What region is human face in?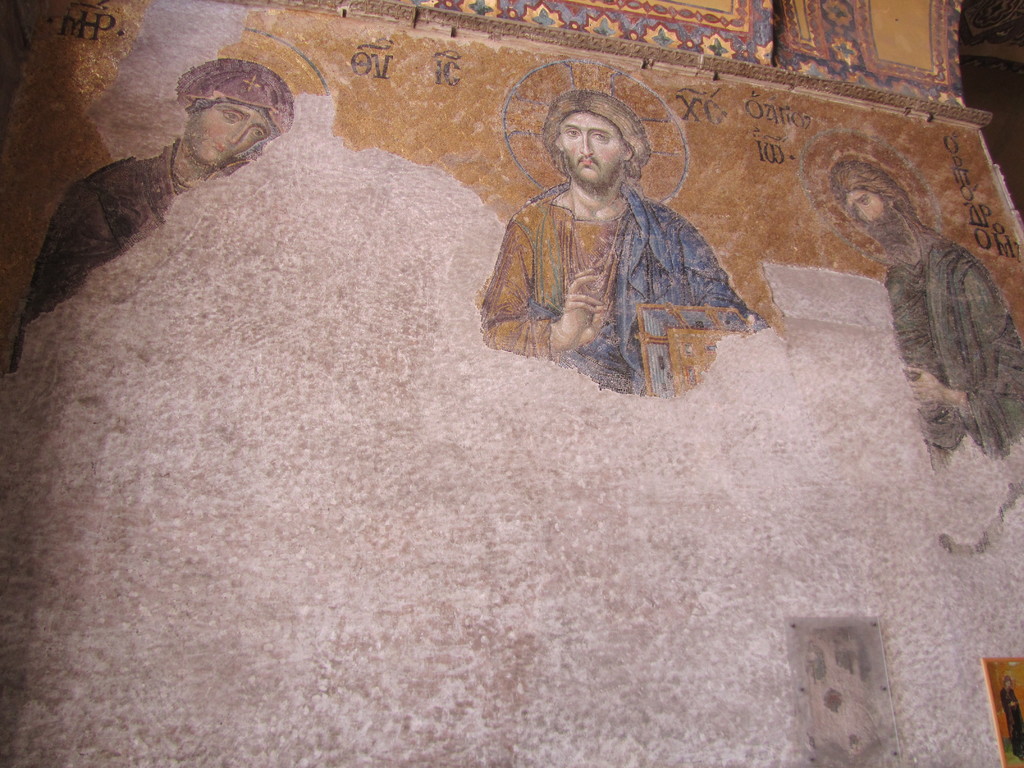
857,193,890,233.
